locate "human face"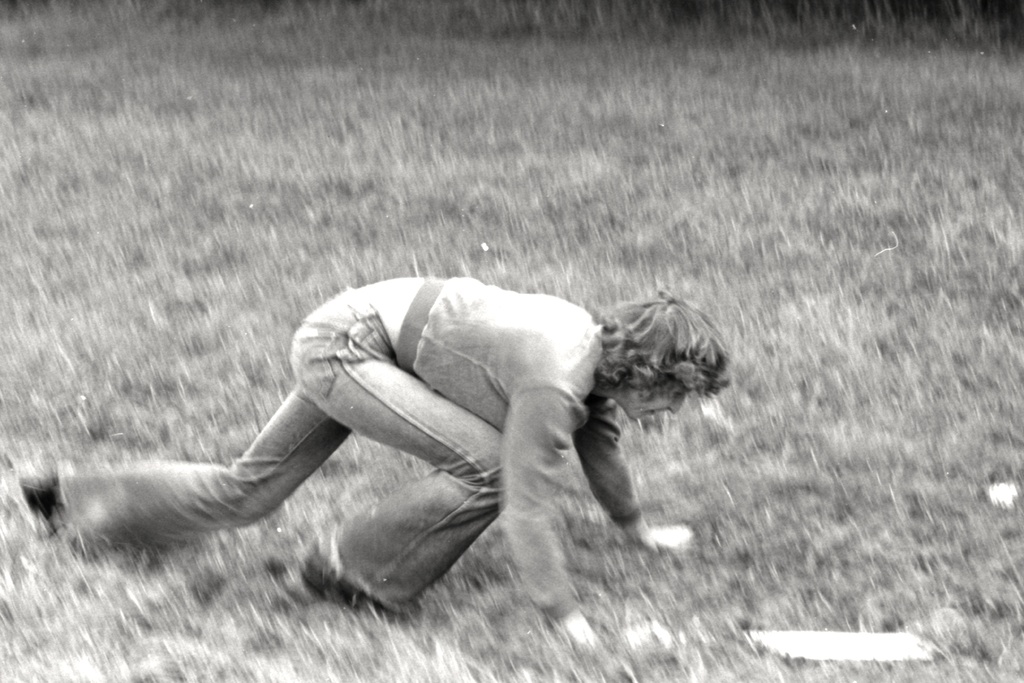
box=[625, 382, 694, 419]
